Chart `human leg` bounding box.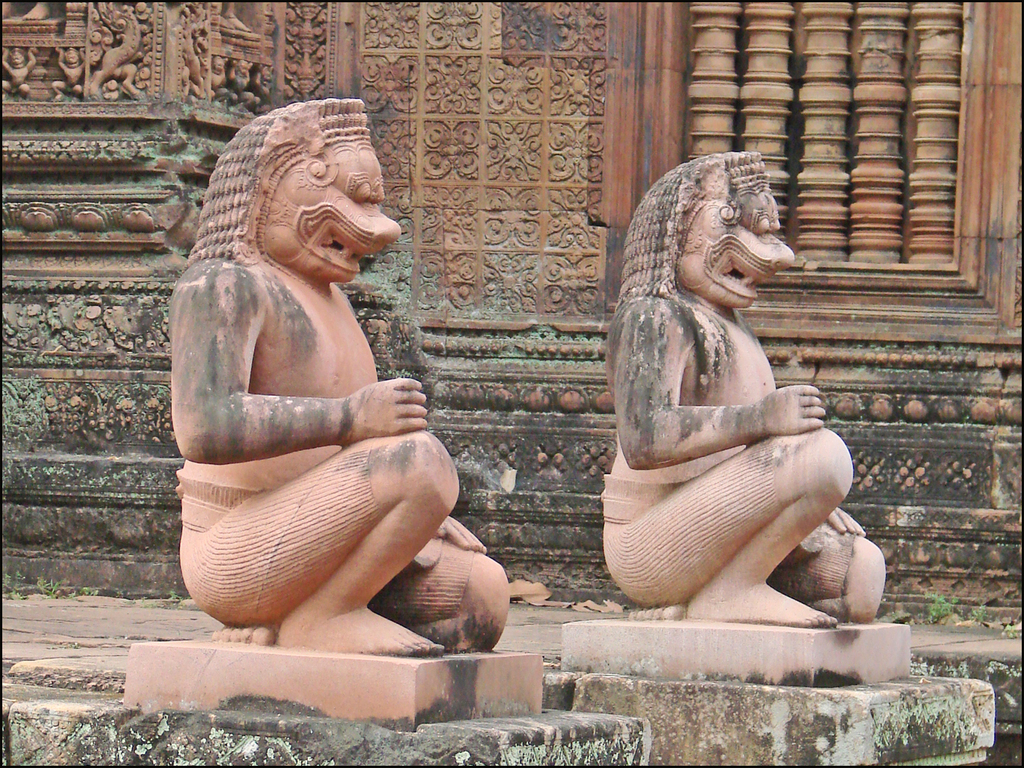
Charted: 622 529 892 631.
